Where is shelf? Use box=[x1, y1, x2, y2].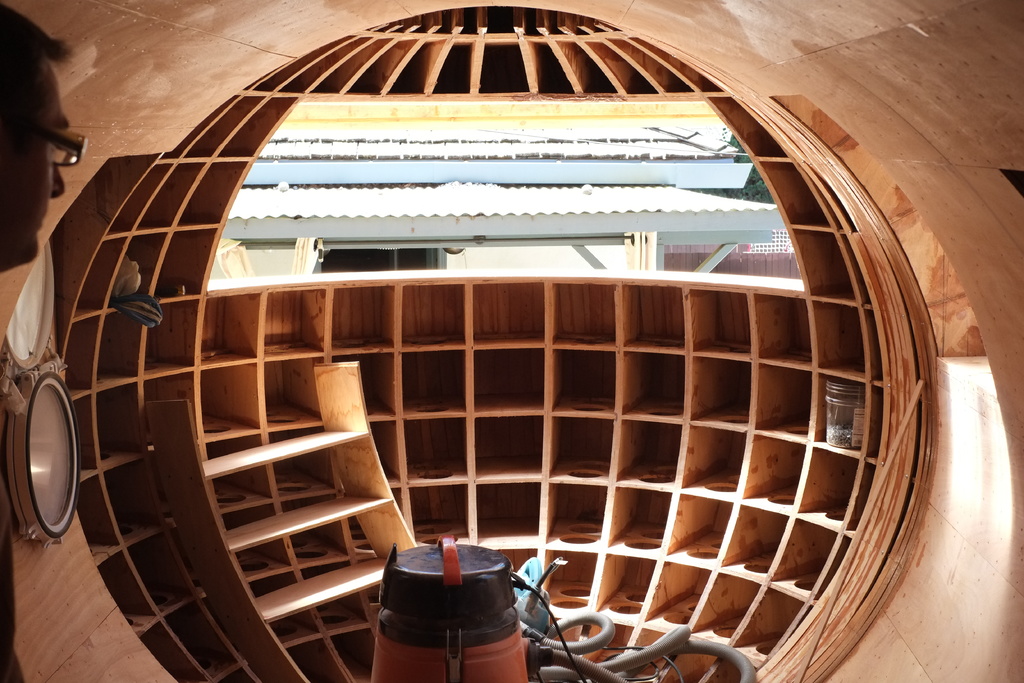
box=[64, 383, 103, 488].
